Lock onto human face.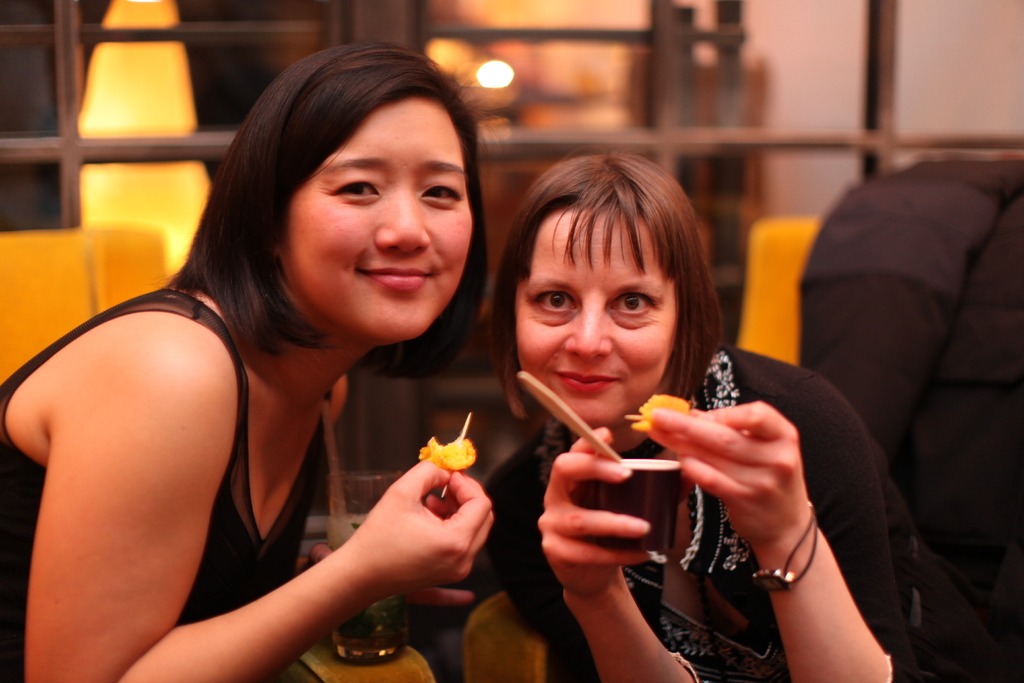
Locked: x1=518, y1=205, x2=676, y2=425.
